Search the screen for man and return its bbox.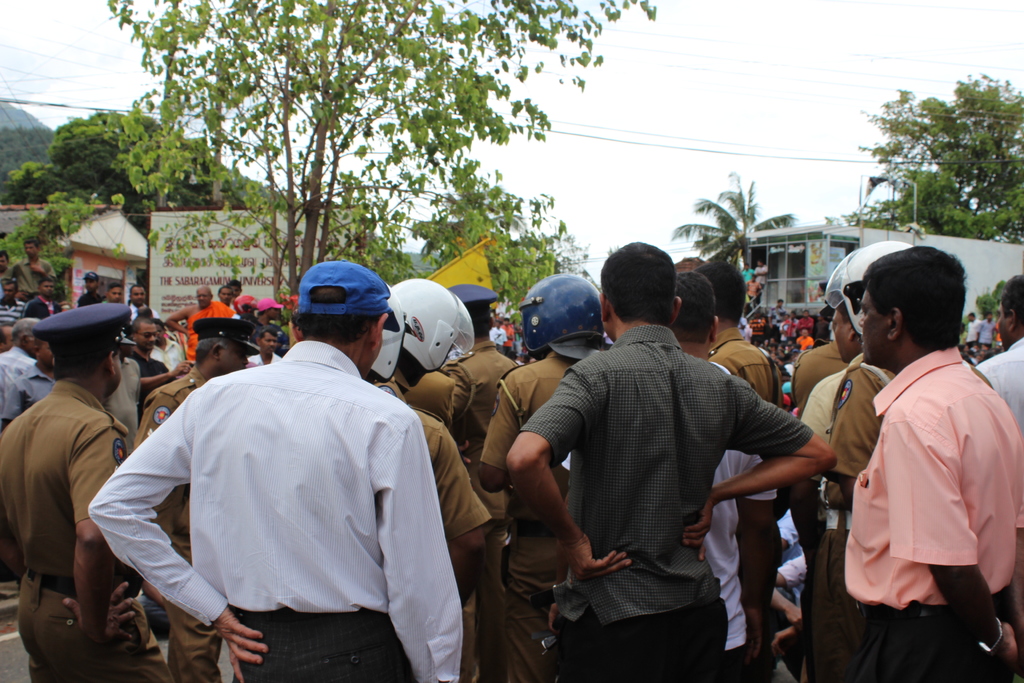
Found: bbox=[845, 245, 1023, 682].
